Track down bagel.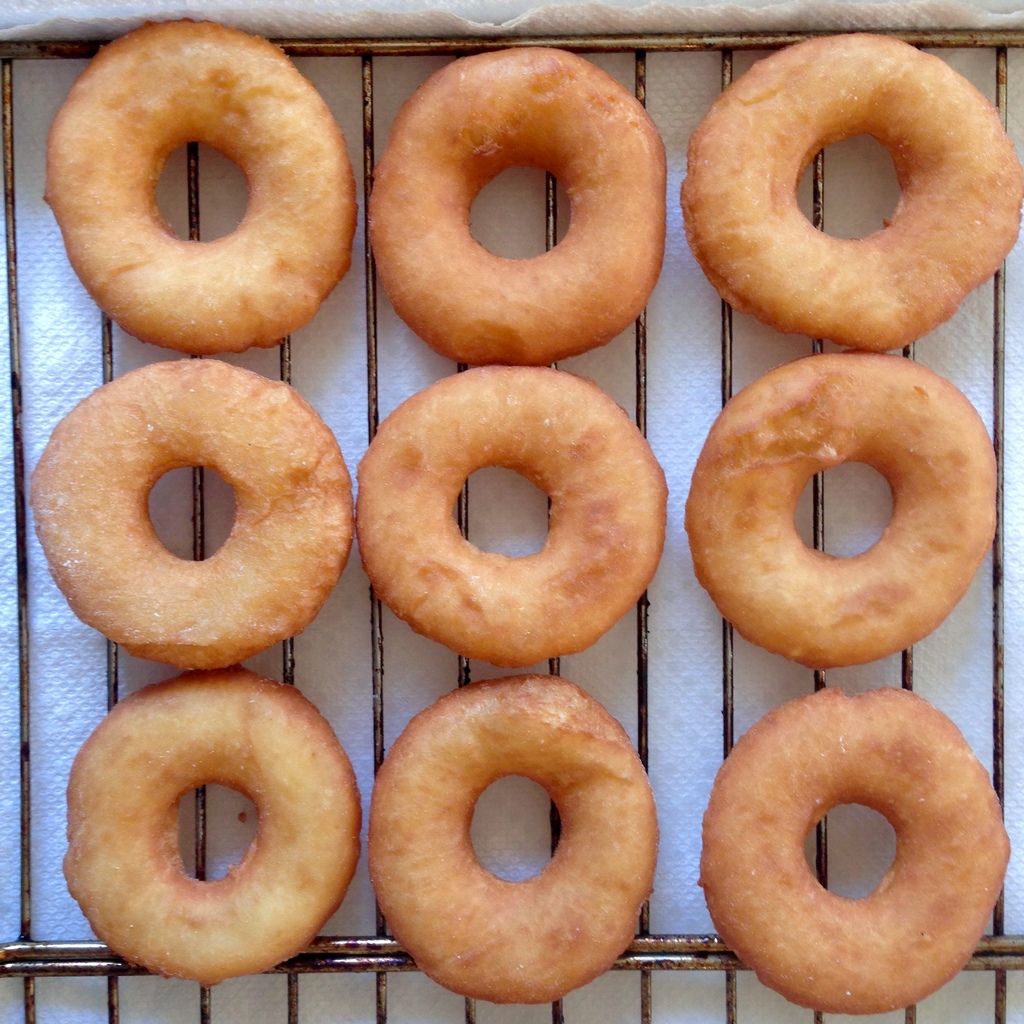
Tracked to bbox=[687, 31, 1023, 351].
